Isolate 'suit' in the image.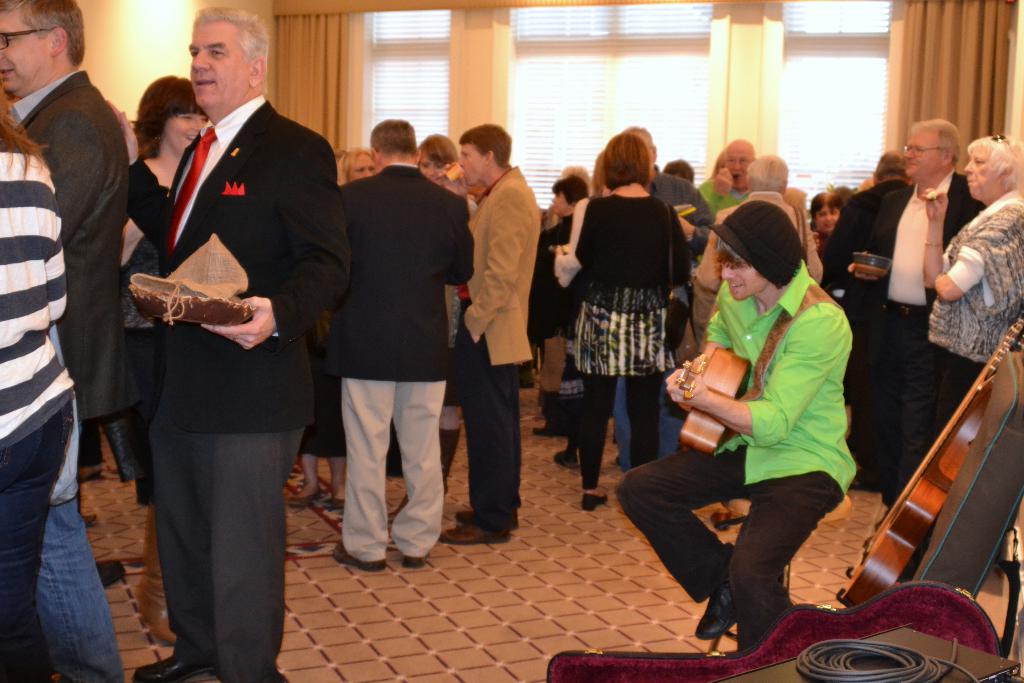
Isolated region: [124,95,351,682].
